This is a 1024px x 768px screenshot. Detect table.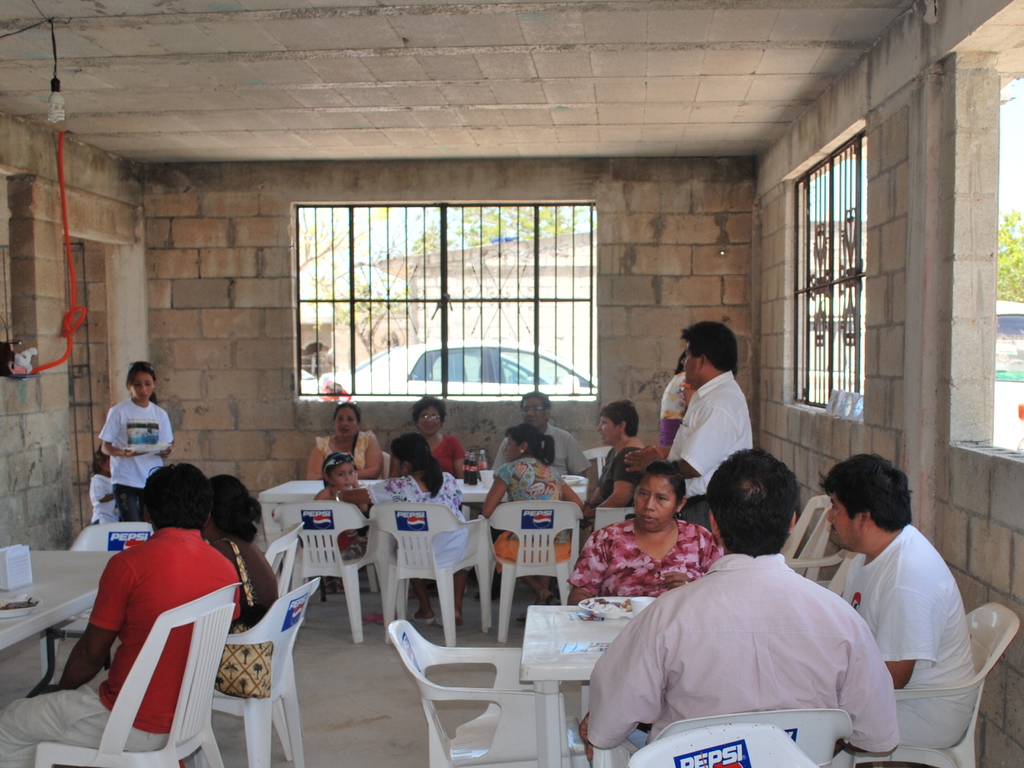
l=259, t=477, r=588, b=576.
